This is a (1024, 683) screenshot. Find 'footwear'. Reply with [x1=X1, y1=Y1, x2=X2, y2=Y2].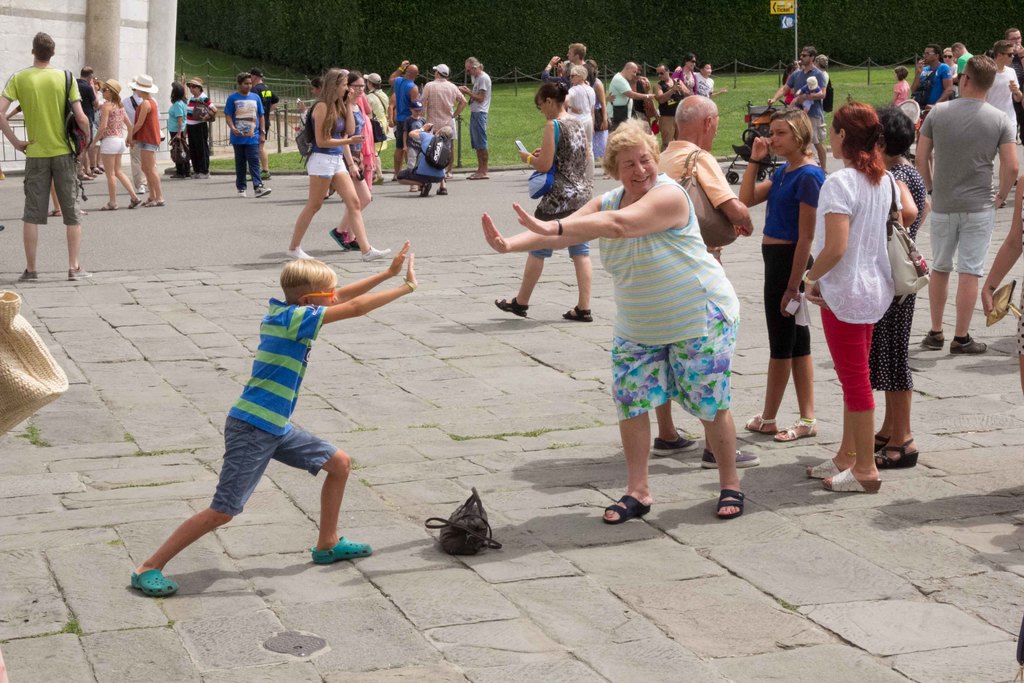
[x1=328, y1=227, x2=348, y2=248].
